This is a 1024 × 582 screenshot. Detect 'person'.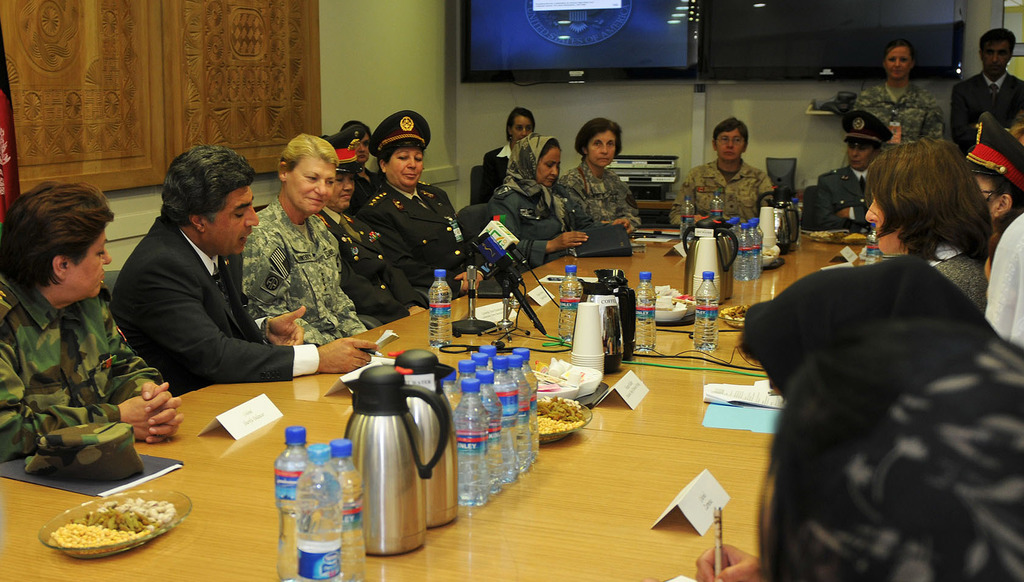
<region>557, 118, 635, 234</region>.
